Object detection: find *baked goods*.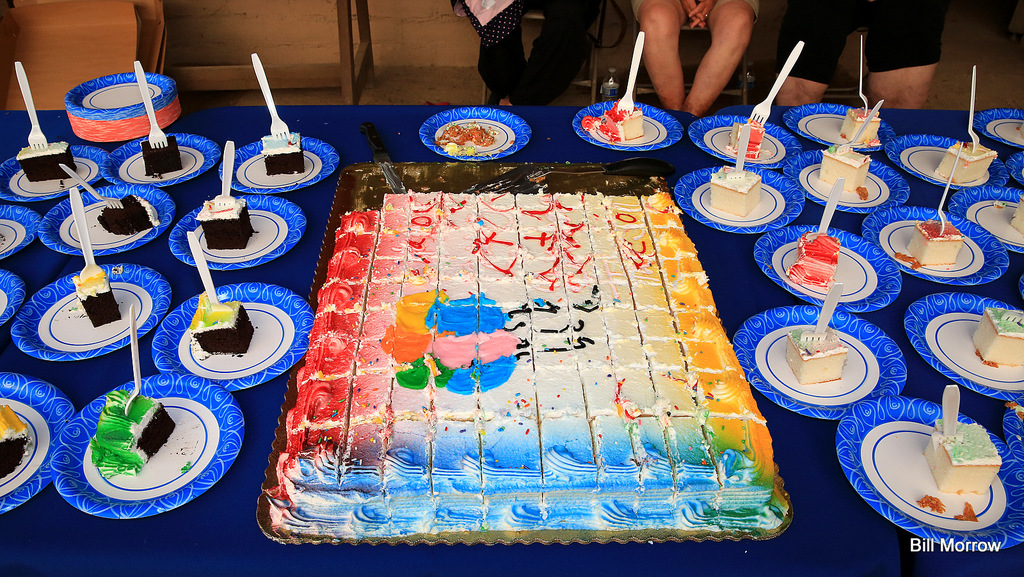
[908, 224, 960, 264].
